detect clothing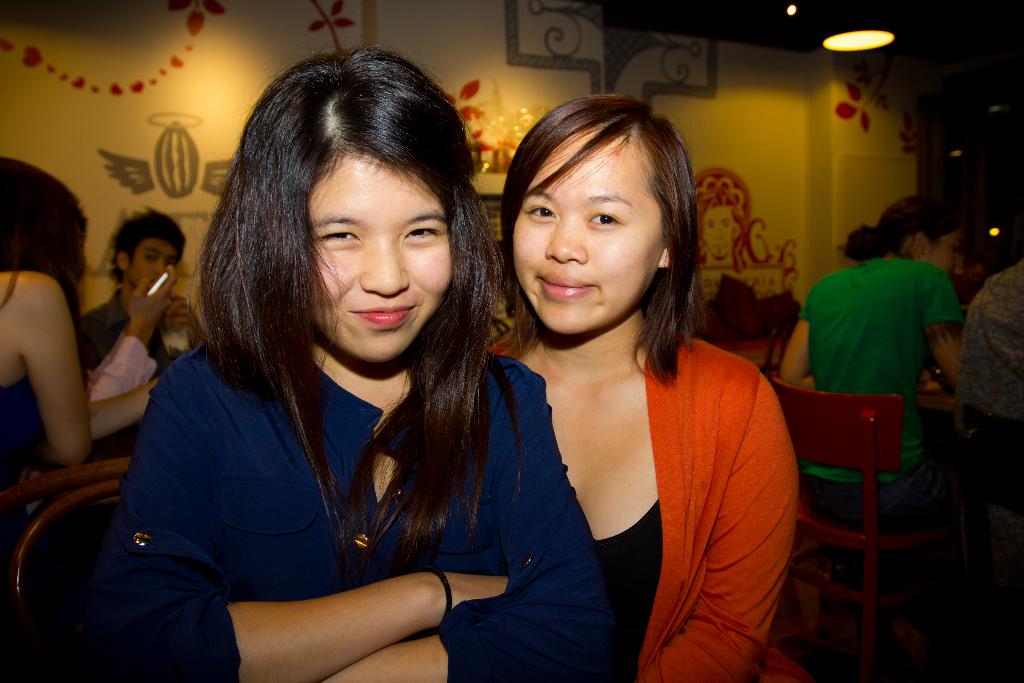
0:373:99:597
